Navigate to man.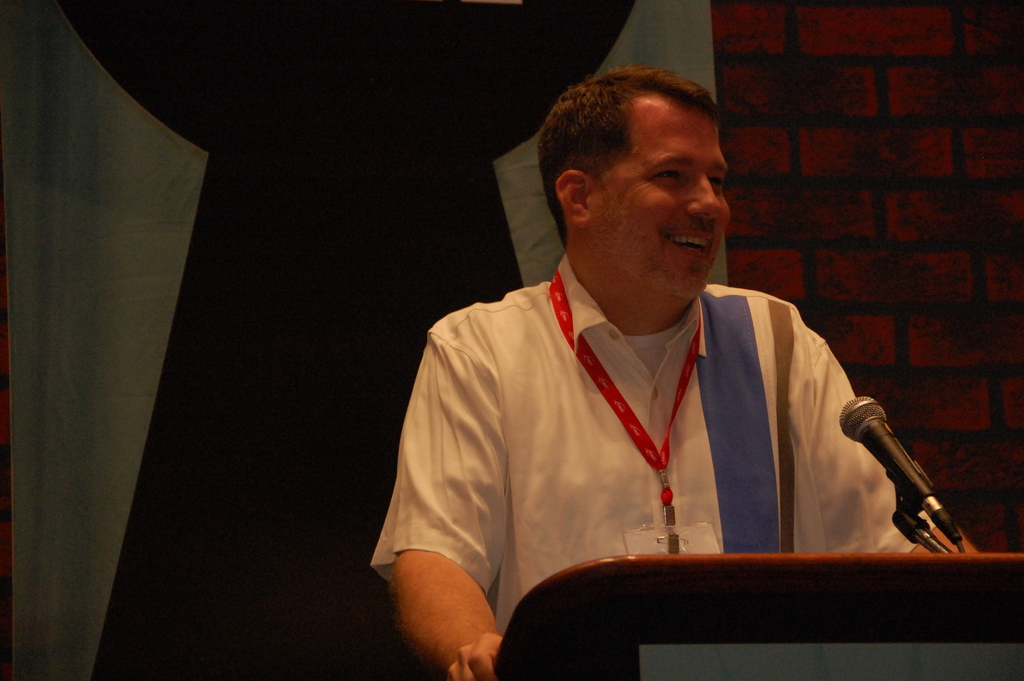
Navigation target: pyautogui.locateOnScreen(390, 74, 944, 666).
